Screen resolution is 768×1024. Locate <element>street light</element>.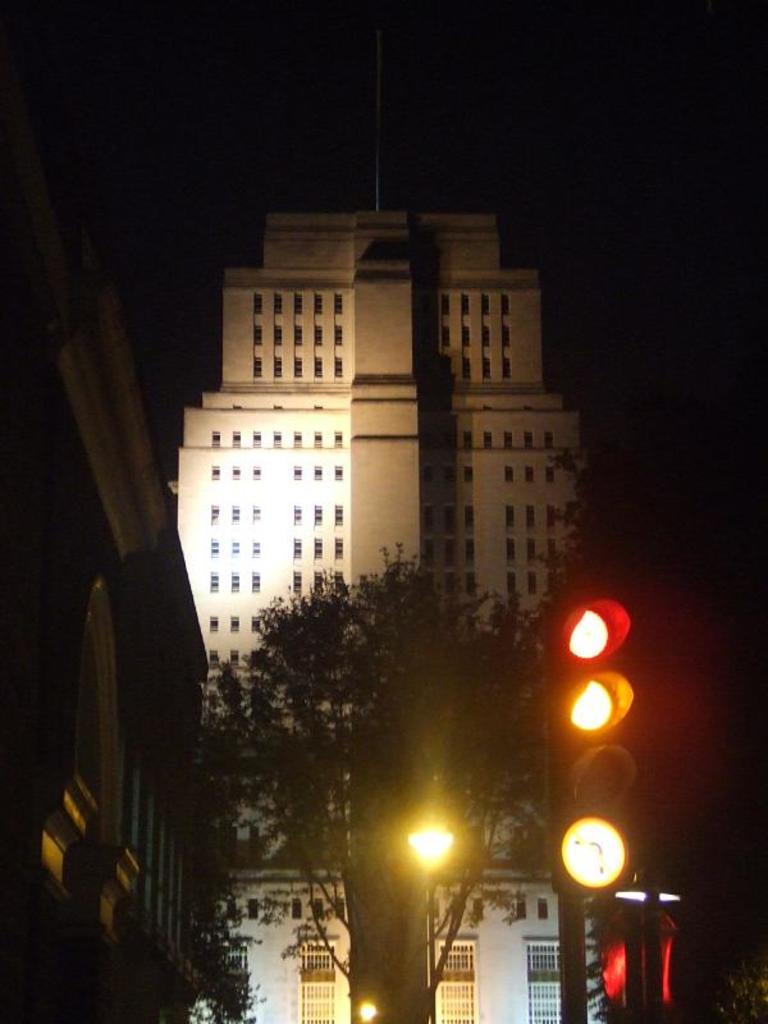
box=[403, 820, 454, 1023].
